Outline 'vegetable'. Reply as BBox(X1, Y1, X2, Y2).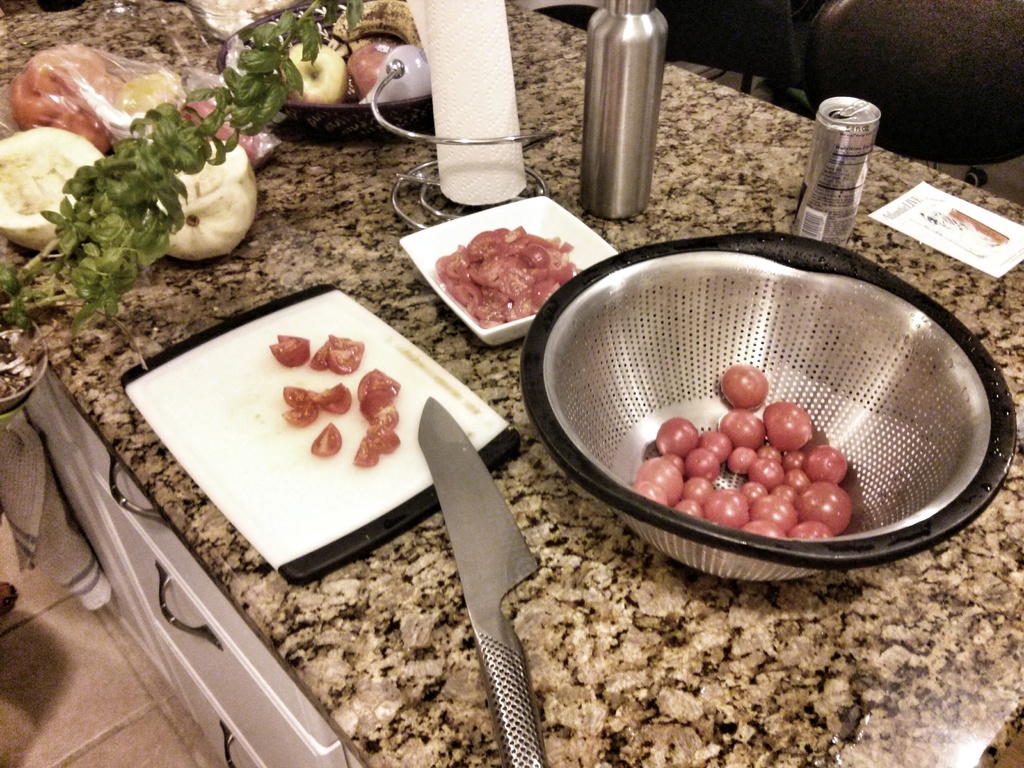
BBox(0, 127, 108, 250).
